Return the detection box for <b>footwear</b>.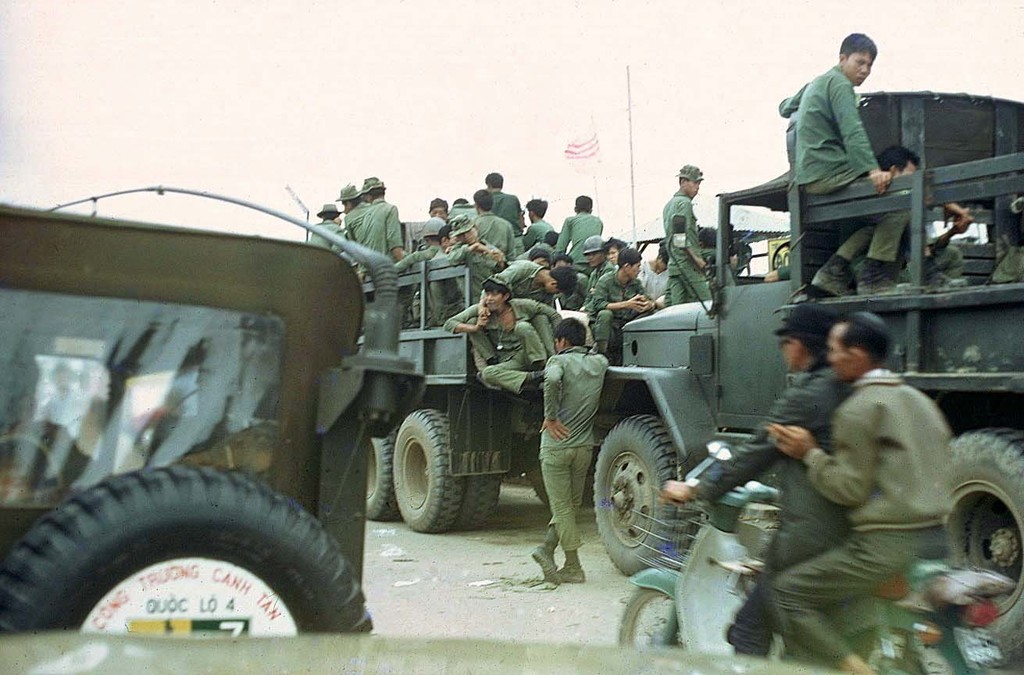
[555, 560, 583, 583].
